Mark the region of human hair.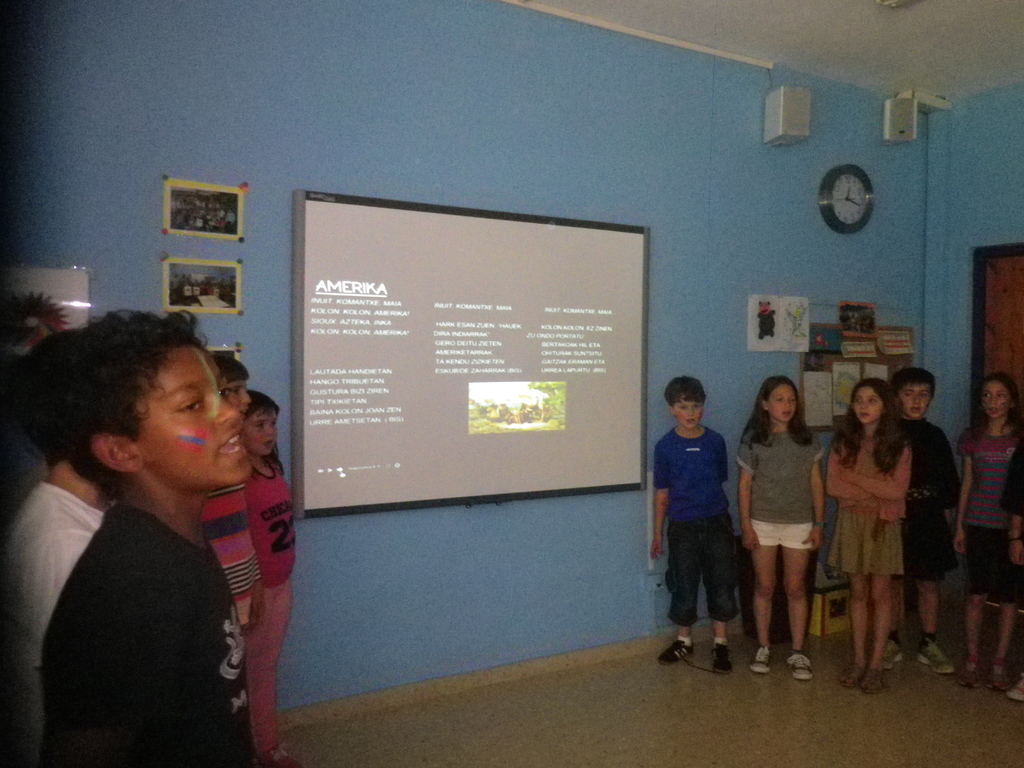
Region: [829,378,903,476].
